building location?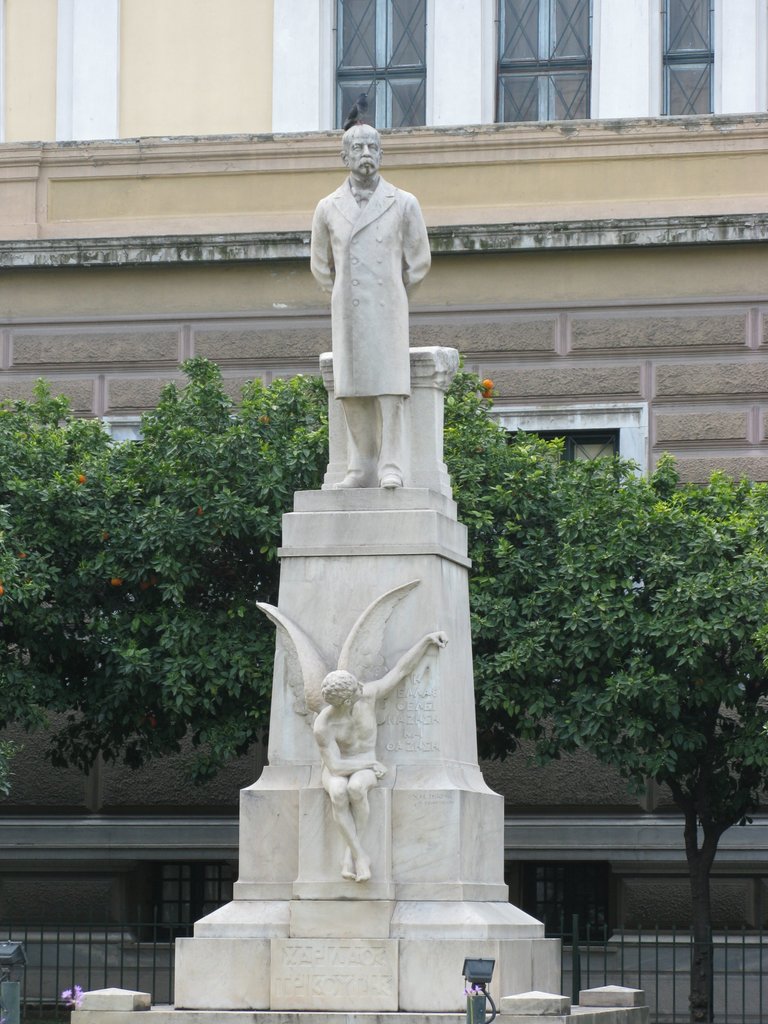
[left=0, top=0, right=767, bottom=945]
